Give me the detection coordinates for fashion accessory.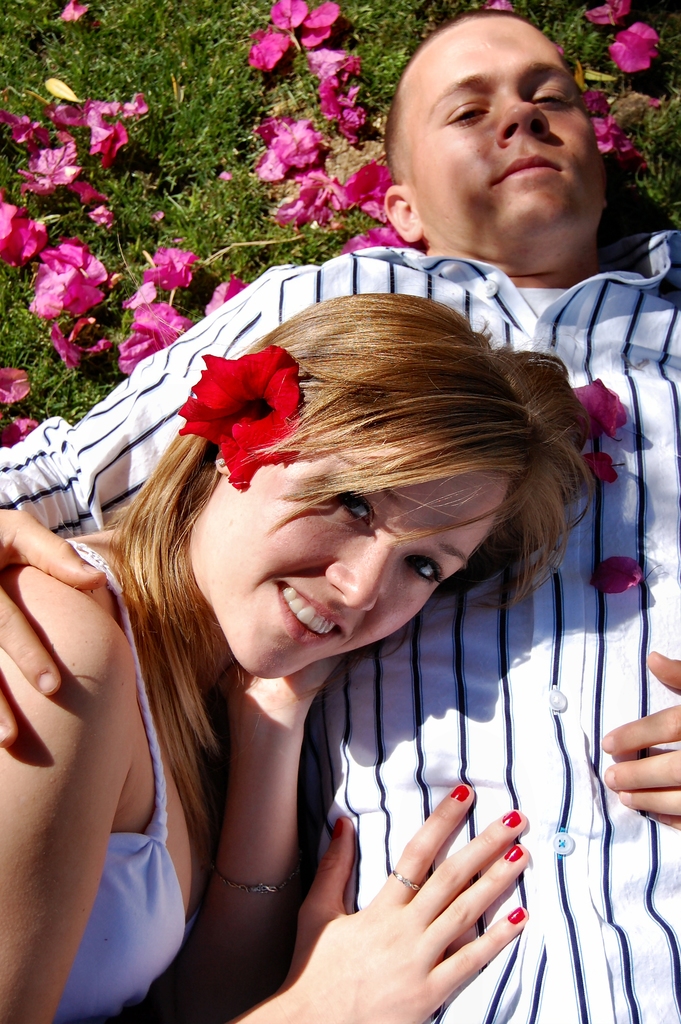
l=178, t=348, r=309, b=488.
